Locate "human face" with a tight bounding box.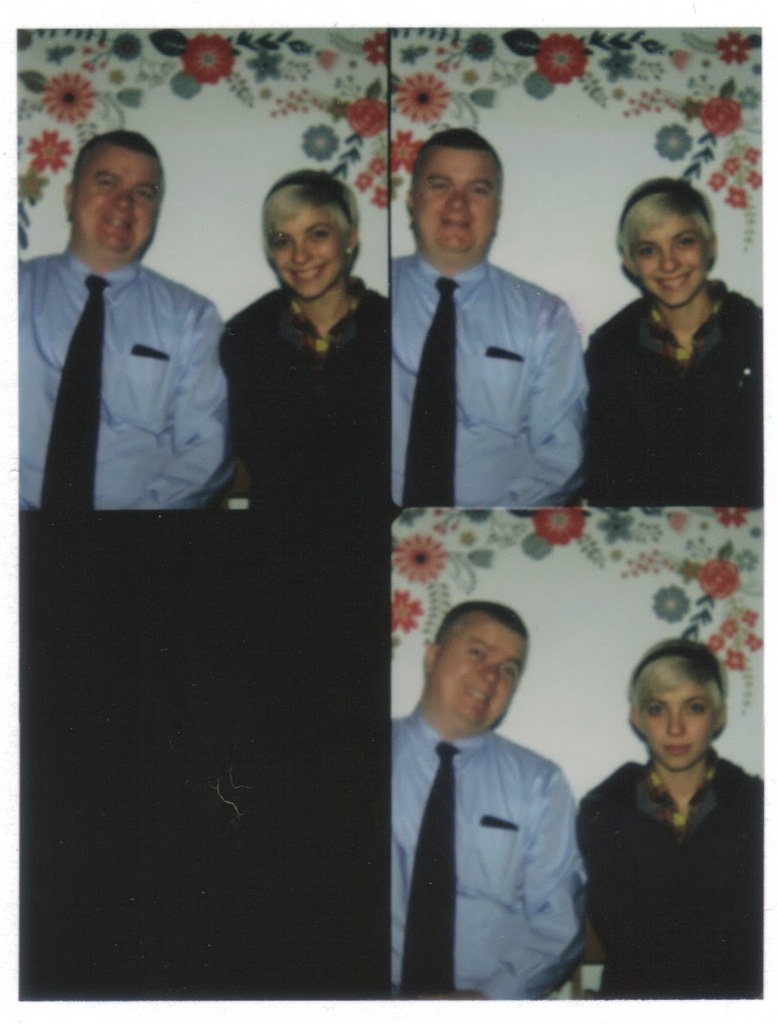
420:144:499:256.
